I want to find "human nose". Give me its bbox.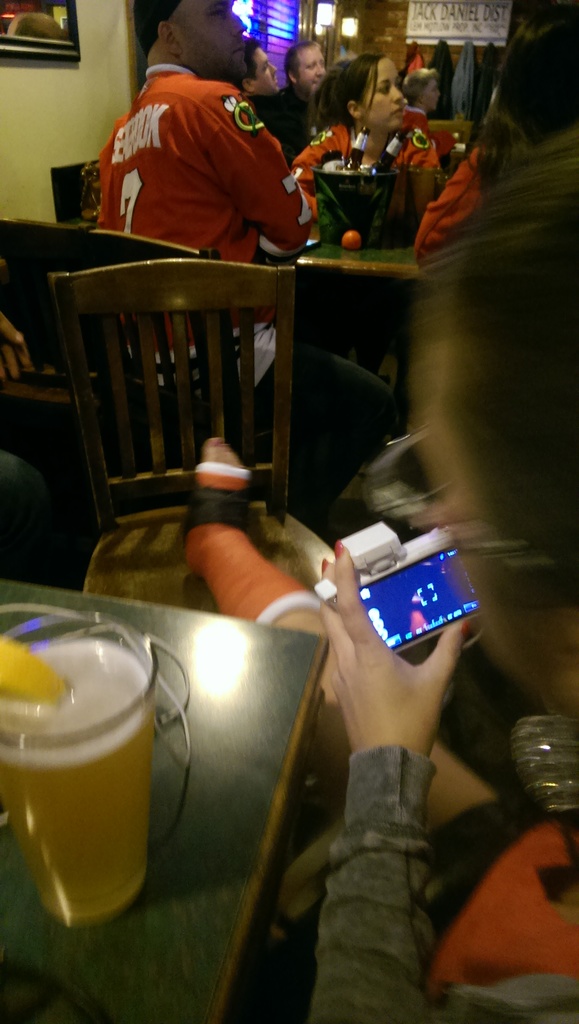
[left=315, top=60, right=325, bottom=77].
